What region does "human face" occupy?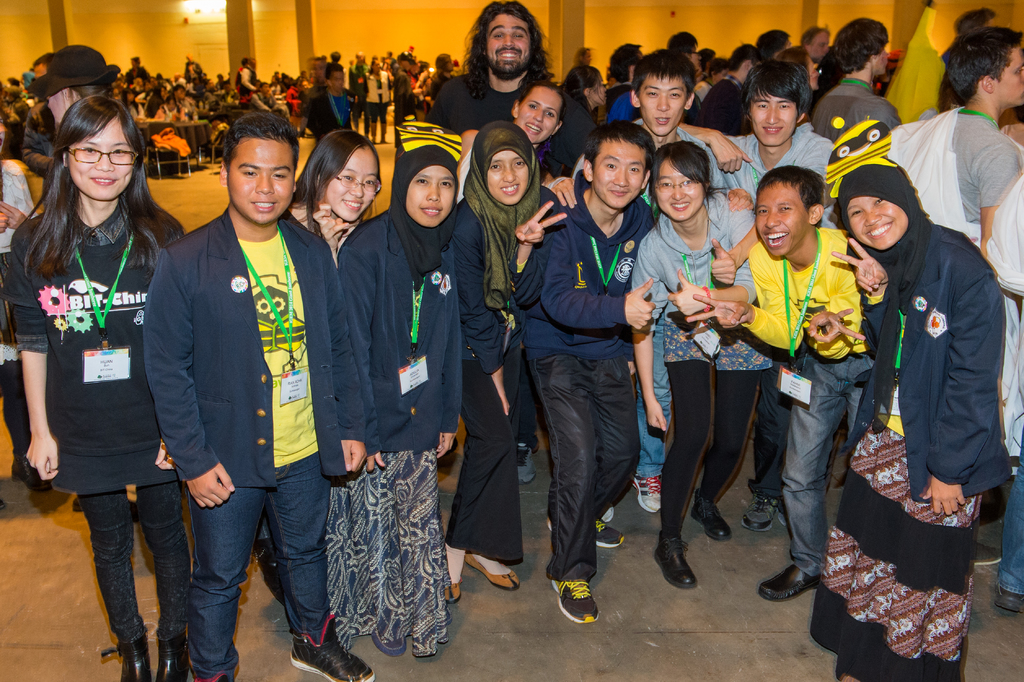
box=[329, 145, 385, 222].
